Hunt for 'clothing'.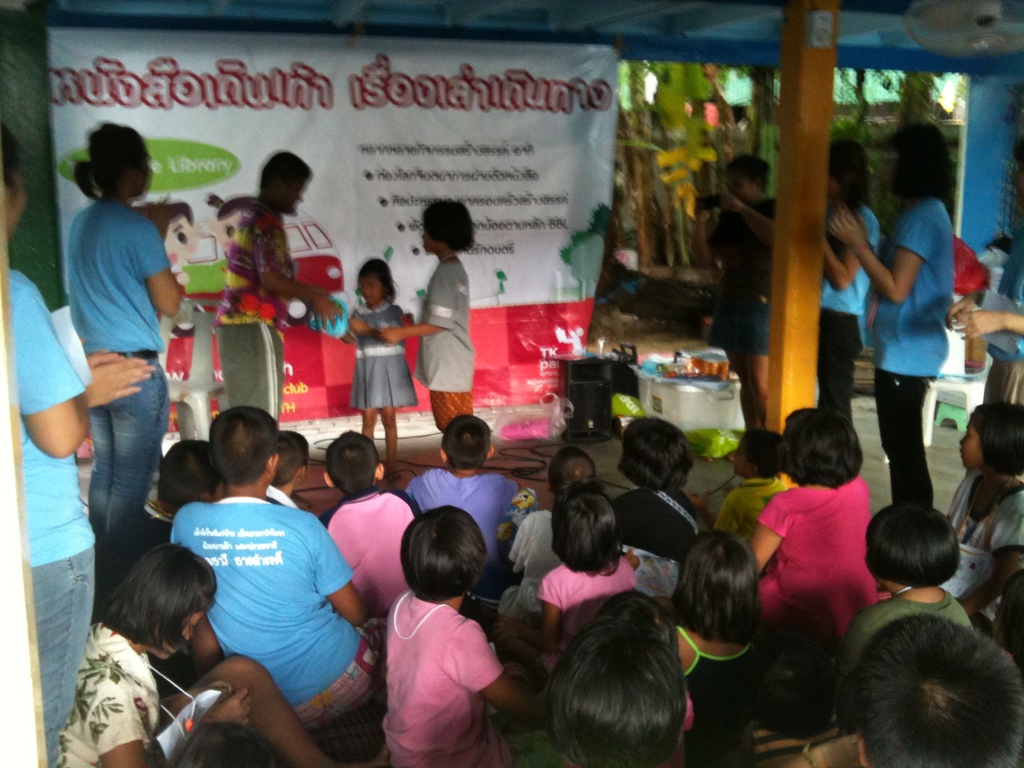
Hunted down at pyautogui.locateOnScreen(67, 197, 170, 598).
